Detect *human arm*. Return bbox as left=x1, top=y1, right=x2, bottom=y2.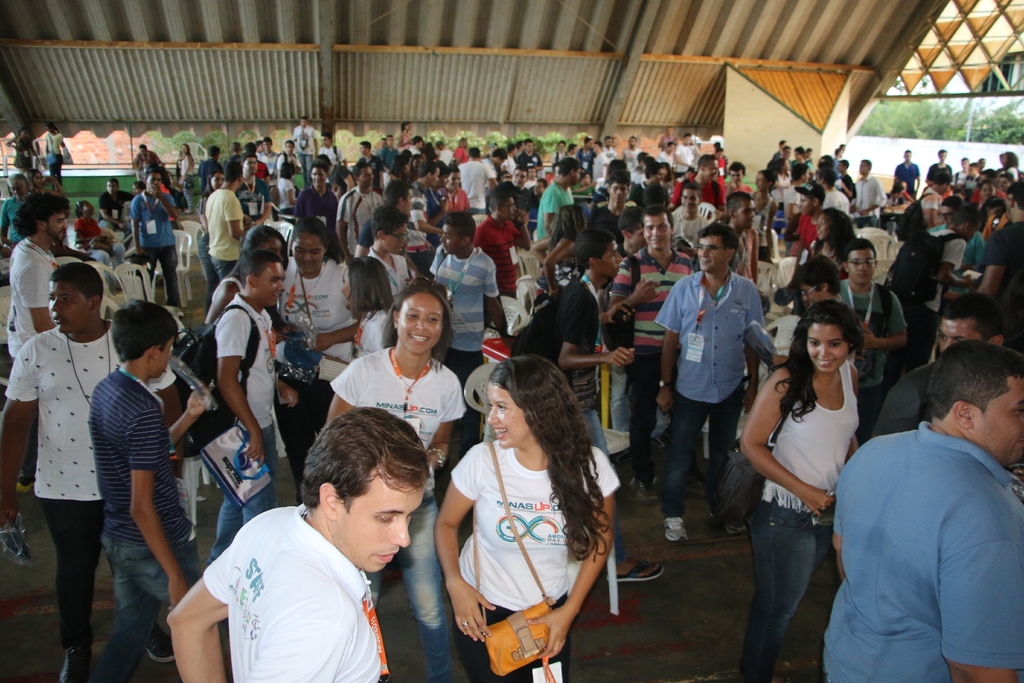
left=735, top=365, right=838, bottom=526.
